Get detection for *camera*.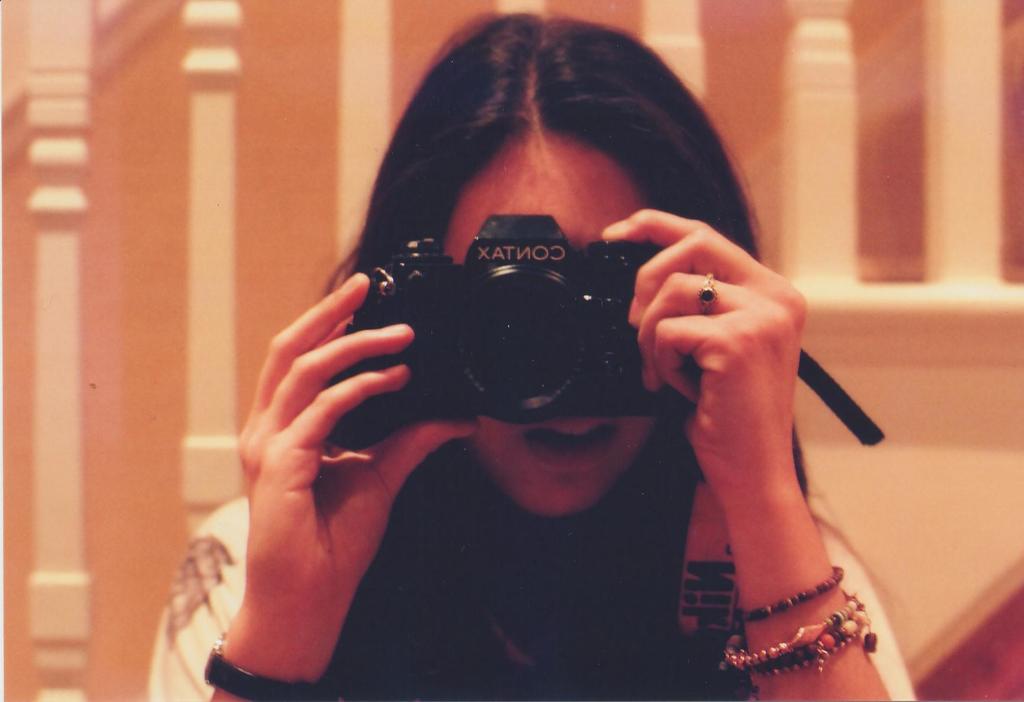
Detection: x1=342 y1=215 x2=674 y2=427.
